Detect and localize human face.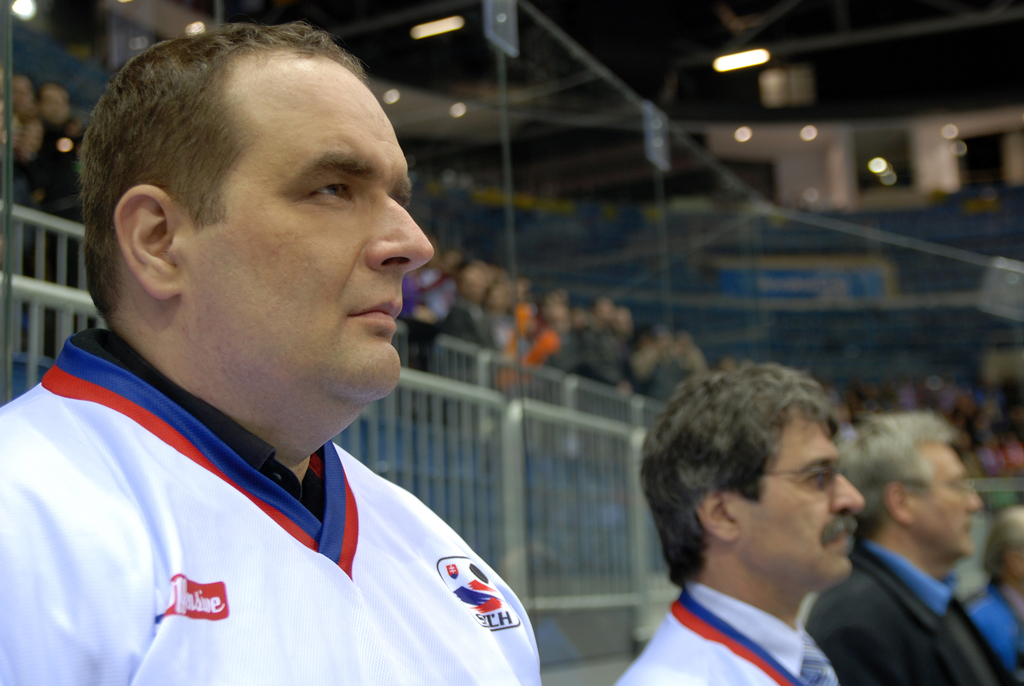
Localized at locate(732, 423, 864, 585).
